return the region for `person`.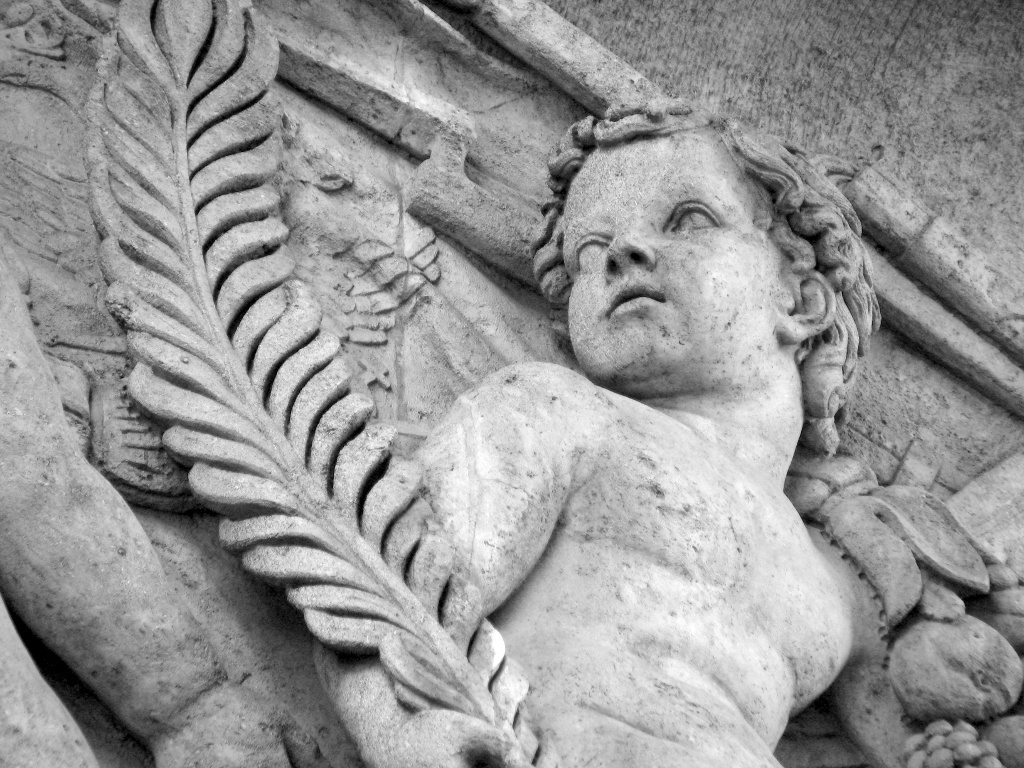
locate(267, 113, 942, 766).
